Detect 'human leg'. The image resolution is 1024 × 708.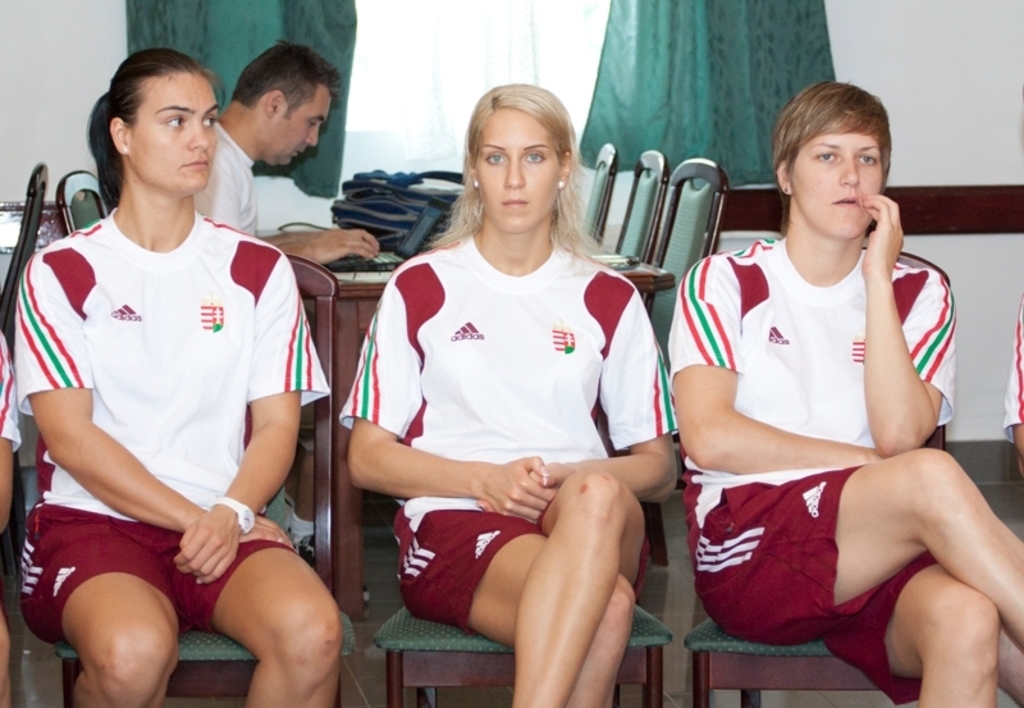
locate(173, 531, 332, 707).
